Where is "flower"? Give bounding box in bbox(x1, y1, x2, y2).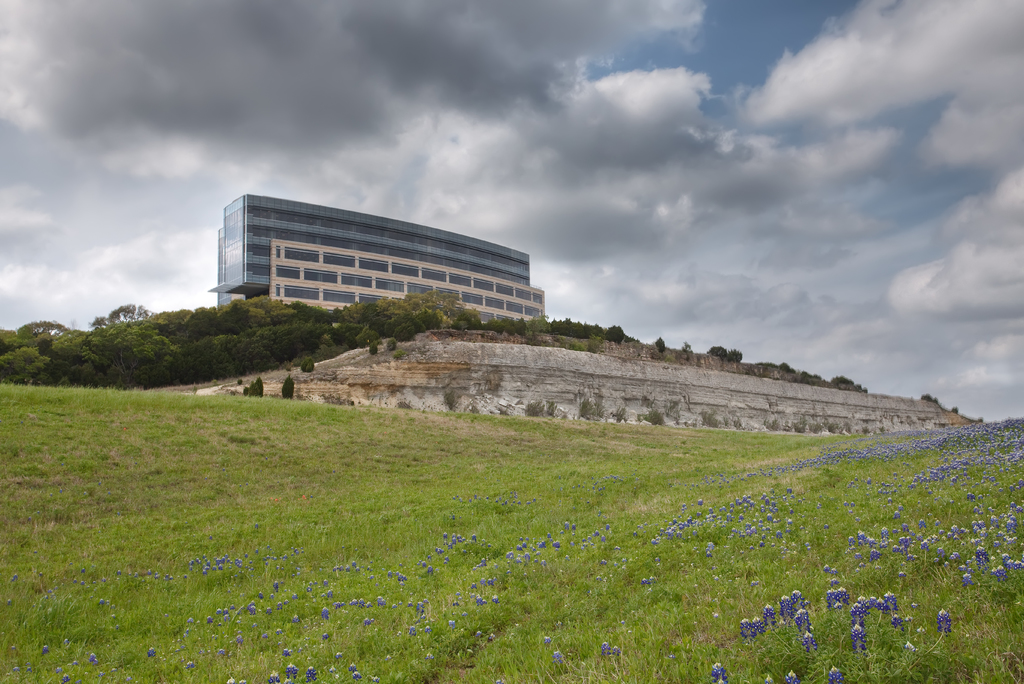
bbox(475, 595, 486, 605).
